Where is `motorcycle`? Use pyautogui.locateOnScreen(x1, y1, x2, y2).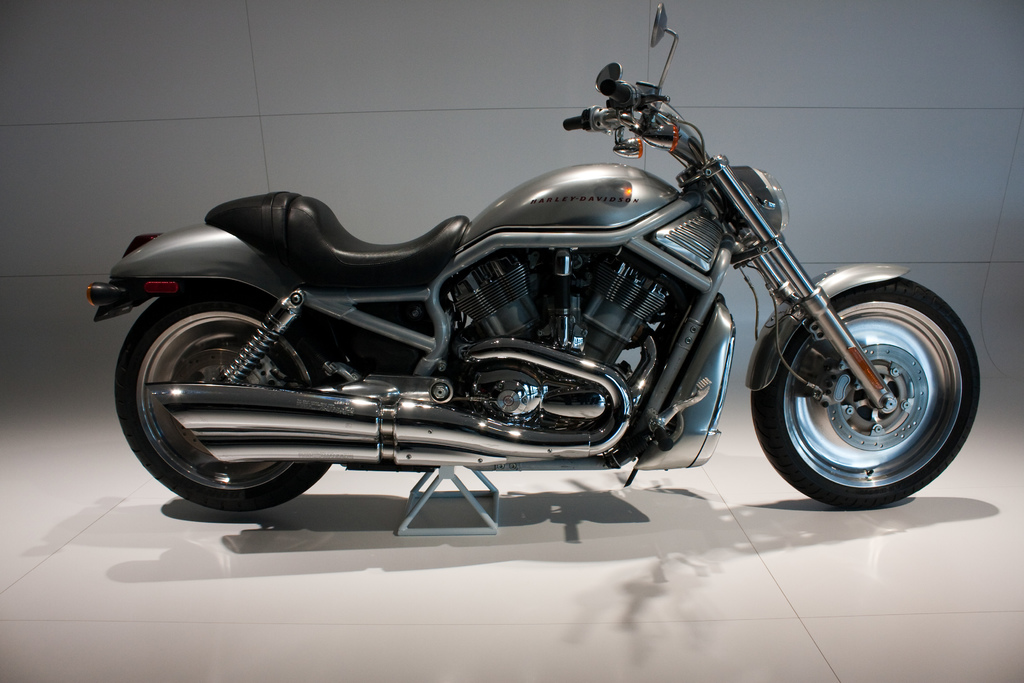
pyautogui.locateOnScreen(89, 2, 982, 513).
